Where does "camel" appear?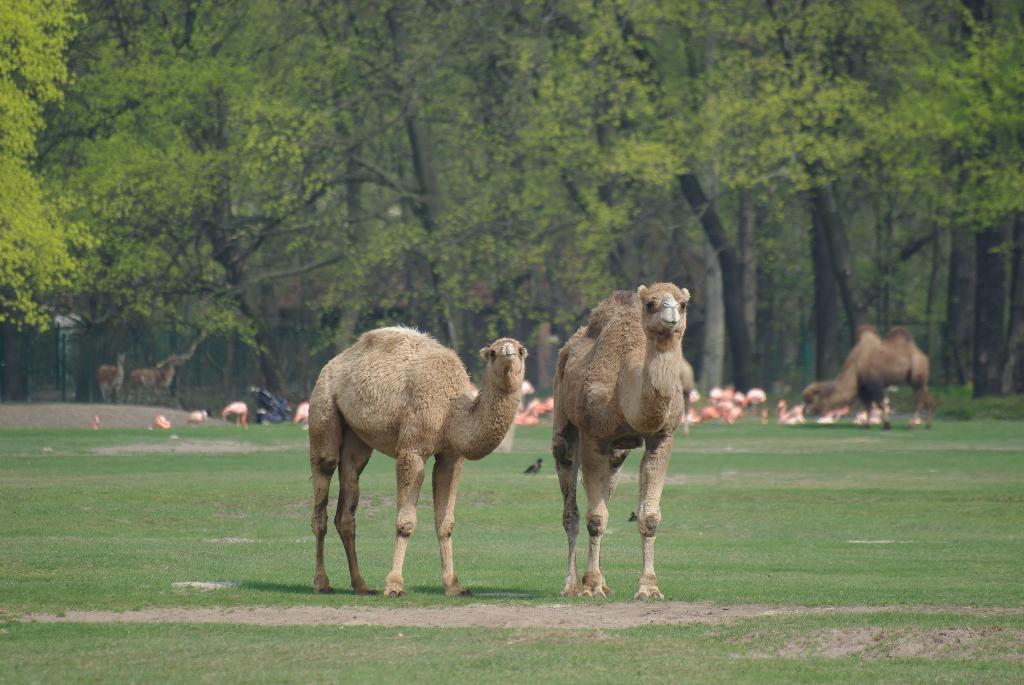
Appears at crop(310, 323, 529, 597).
